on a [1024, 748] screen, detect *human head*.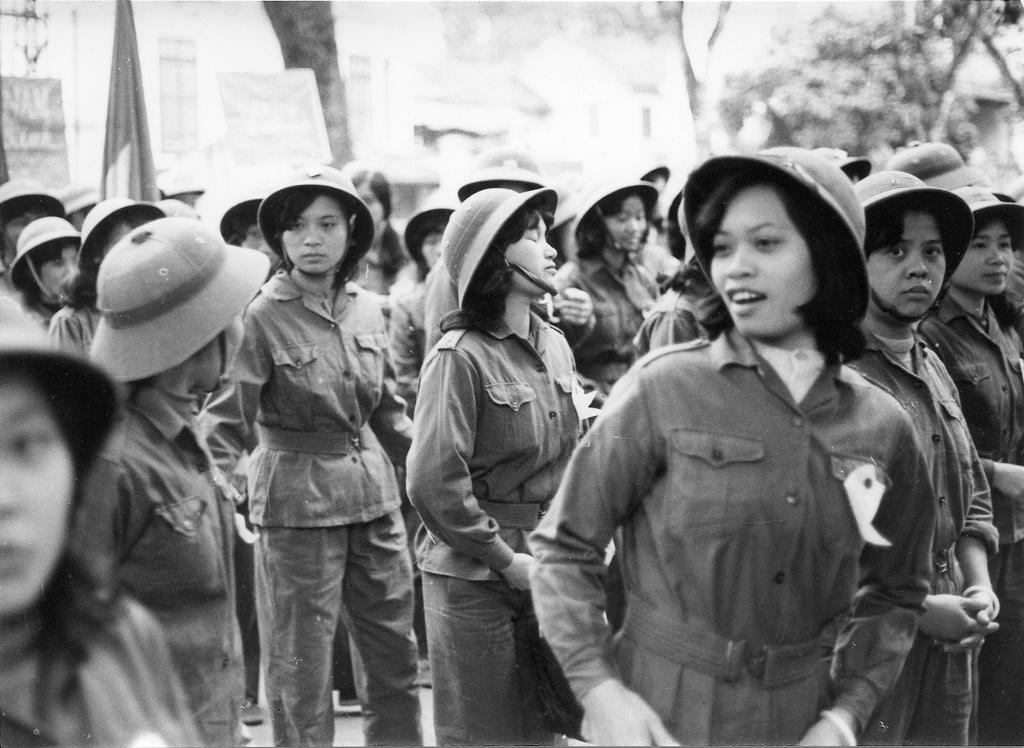
detection(0, 194, 64, 269).
